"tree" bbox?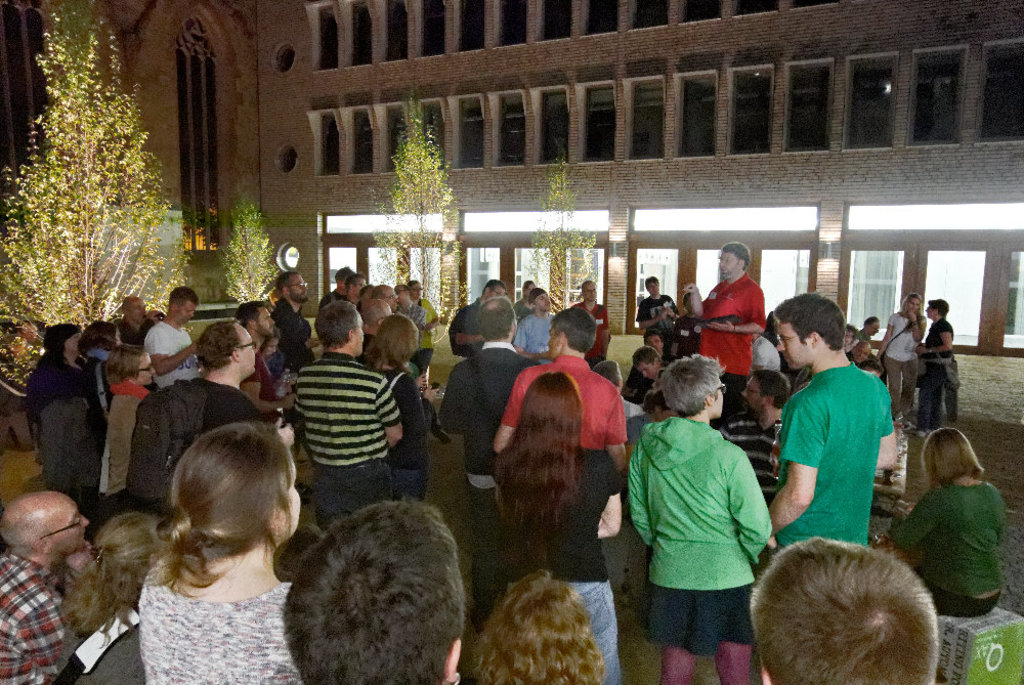
bbox=[4, 18, 175, 356]
